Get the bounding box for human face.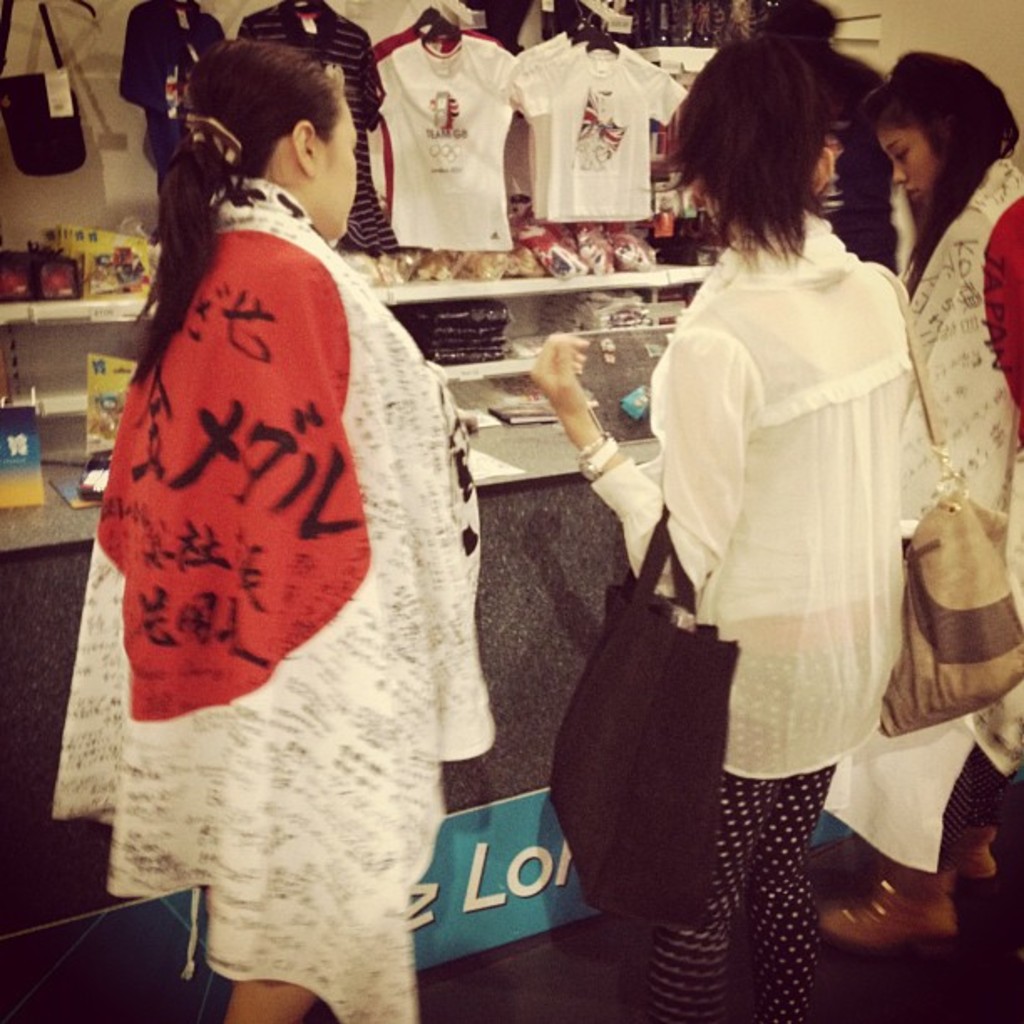
(320, 99, 361, 233).
